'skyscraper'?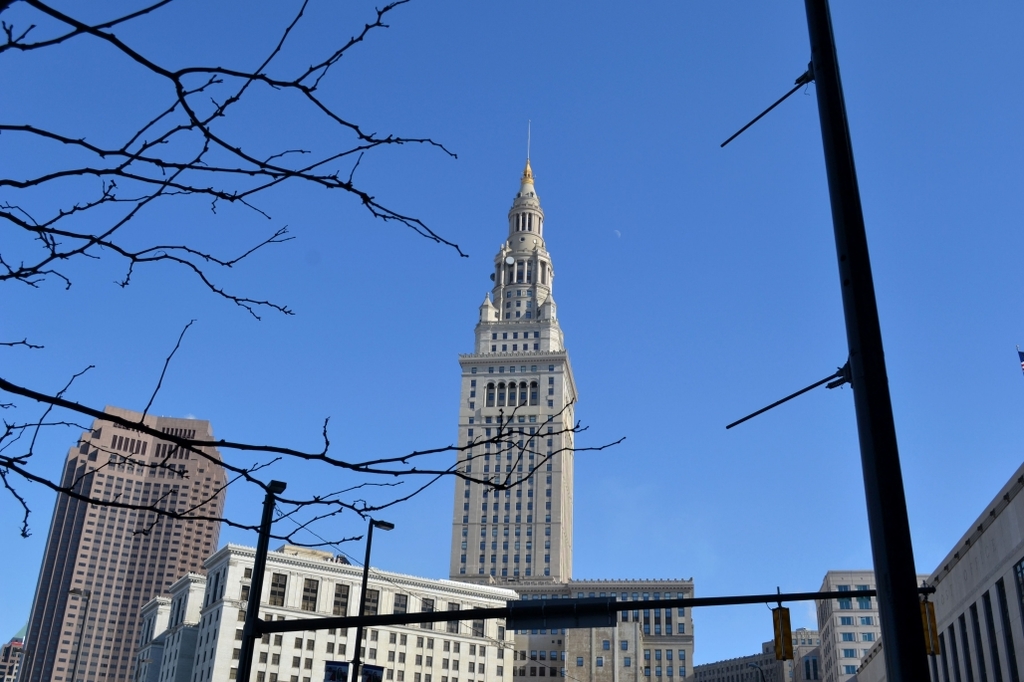
(433,115,577,578)
